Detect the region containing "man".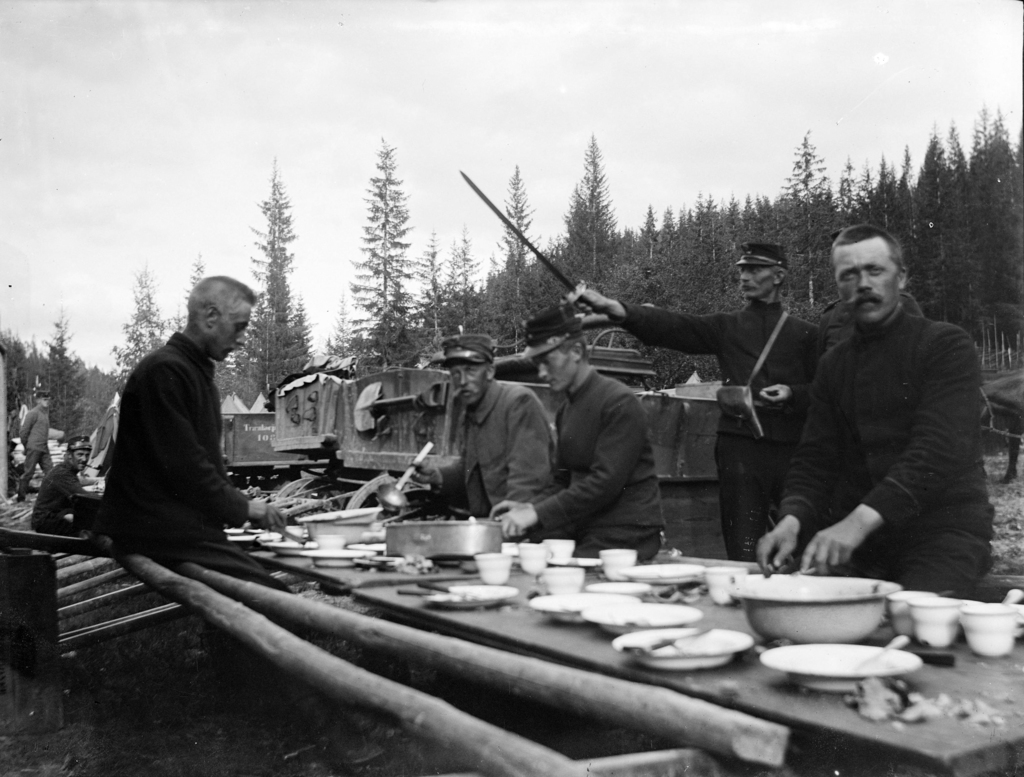
box=[30, 434, 96, 537].
